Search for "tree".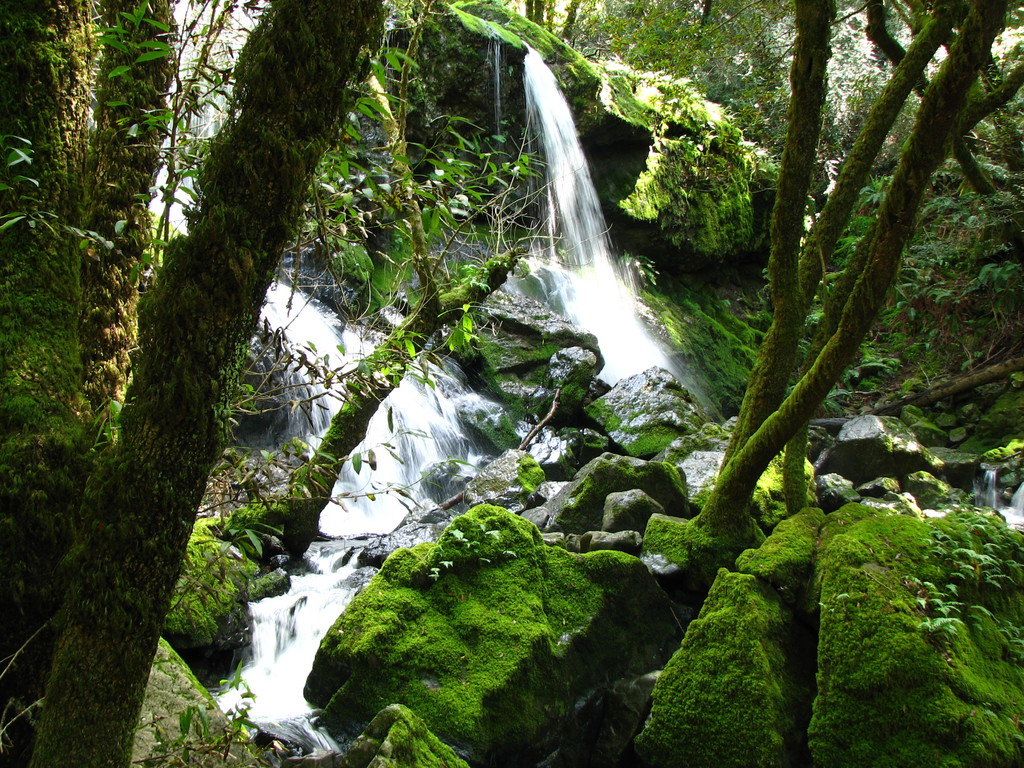
Found at (x1=0, y1=0, x2=394, y2=767).
